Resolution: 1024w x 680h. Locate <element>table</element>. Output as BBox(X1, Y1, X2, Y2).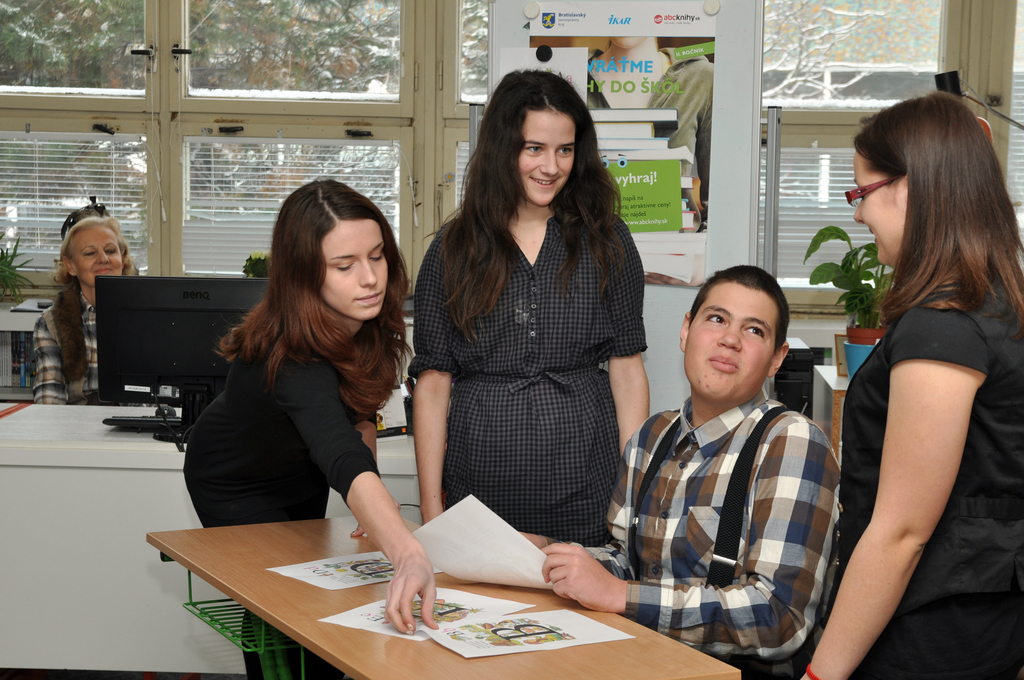
BBox(0, 399, 417, 677).
